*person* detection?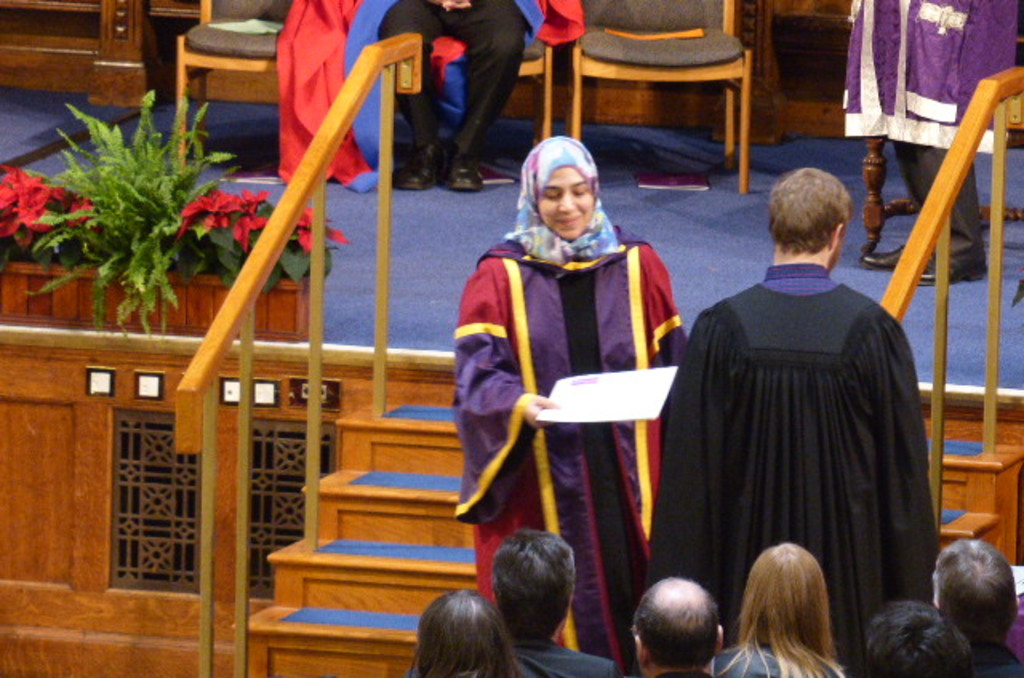
left=488, top=521, right=627, bottom=676
